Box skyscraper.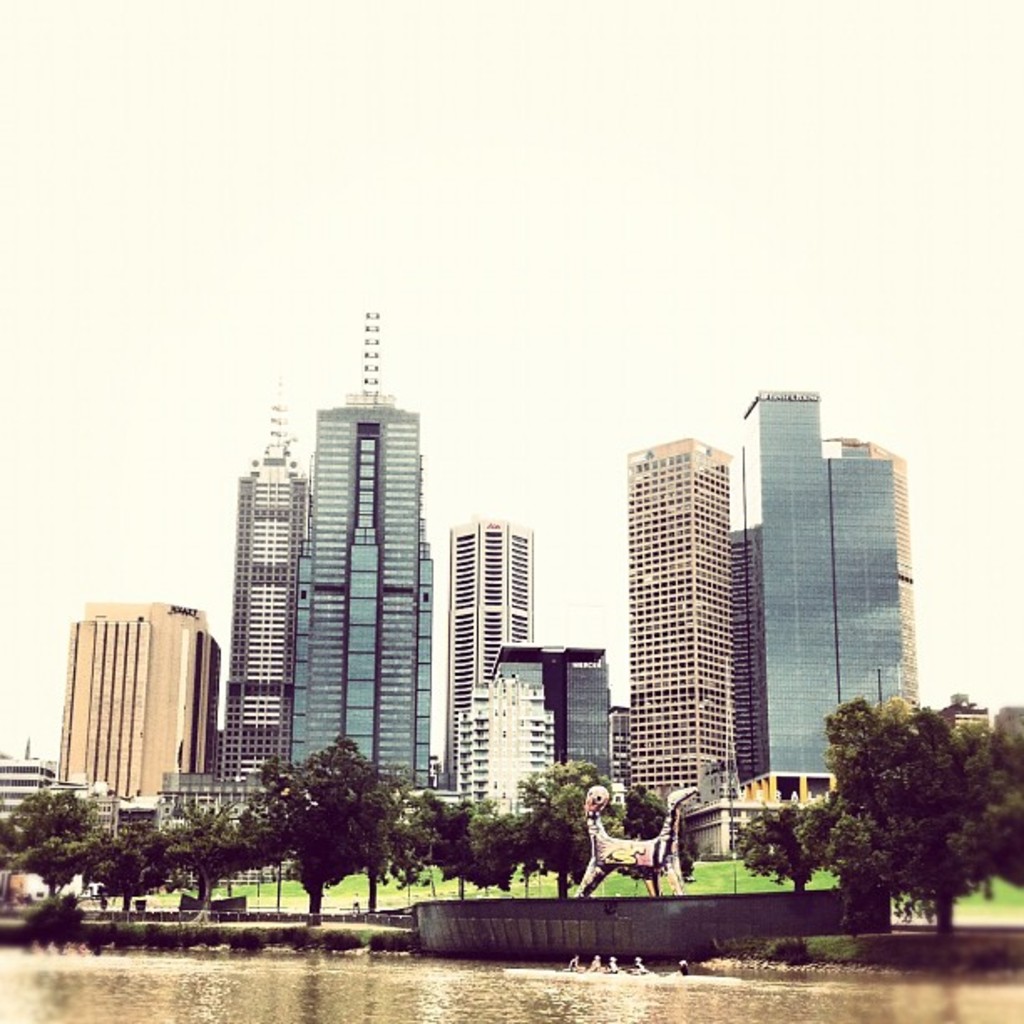
197:340:495:825.
